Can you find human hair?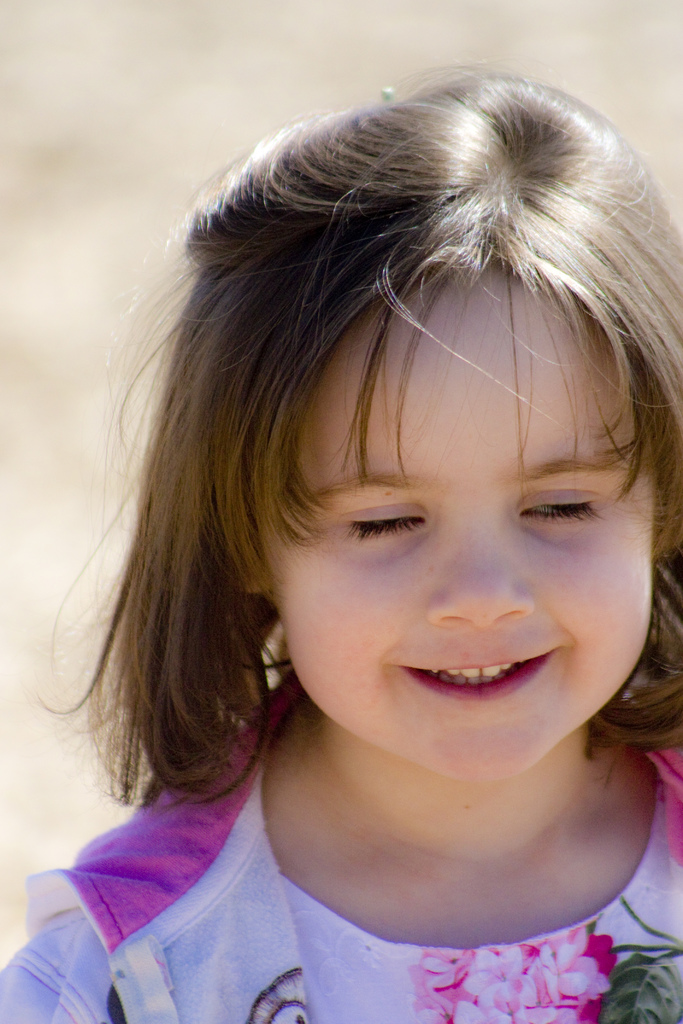
Yes, bounding box: x1=37 y1=50 x2=682 y2=814.
